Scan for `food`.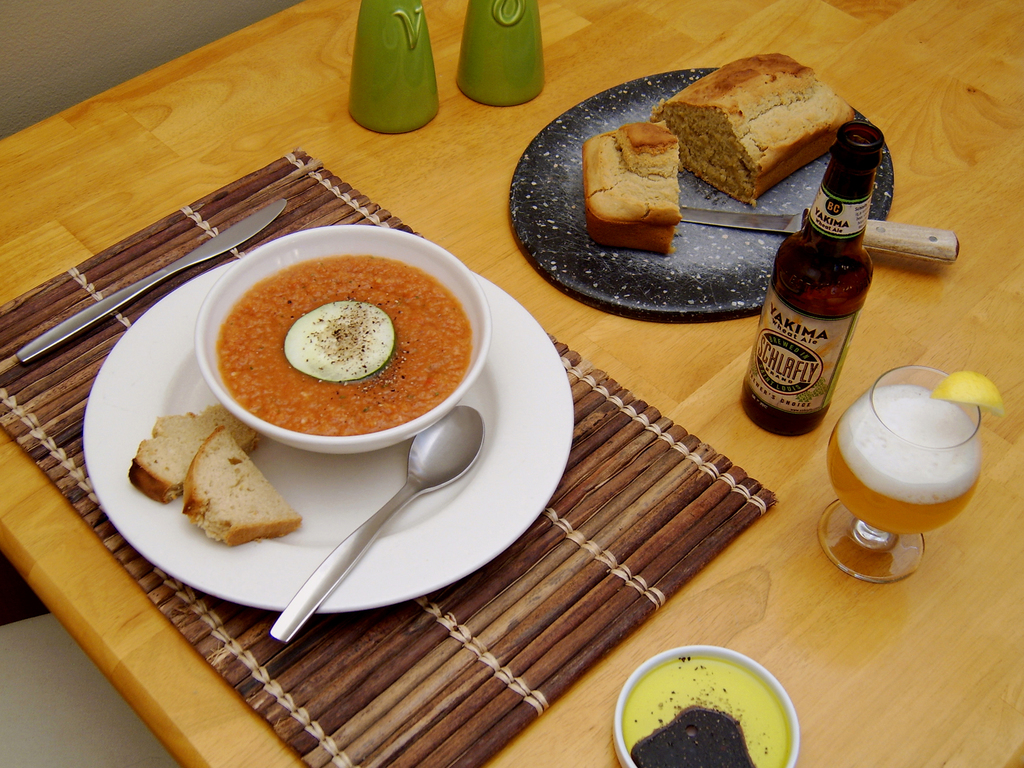
Scan result: (left=178, top=426, right=307, bottom=550).
